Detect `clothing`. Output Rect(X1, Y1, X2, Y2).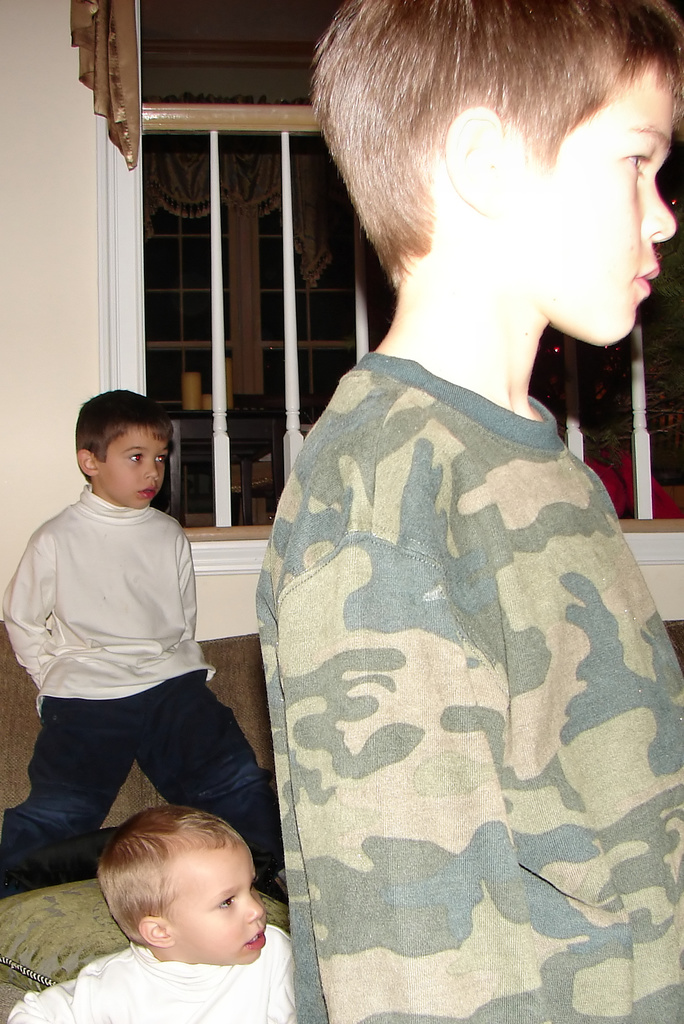
Rect(0, 497, 298, 893).
